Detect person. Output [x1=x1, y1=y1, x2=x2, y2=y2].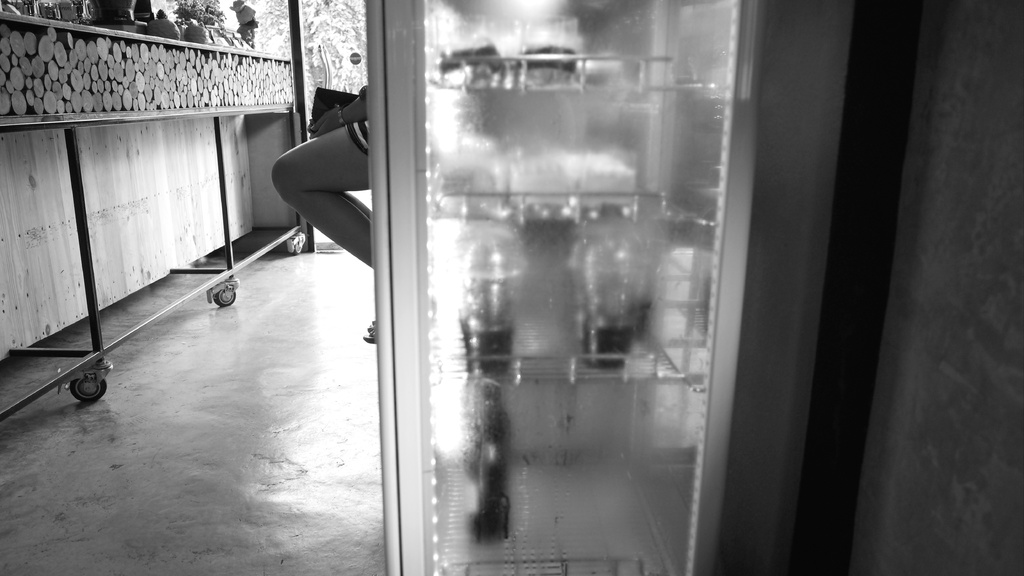
[x1=271, y1=81, x2=382, y2=340].
